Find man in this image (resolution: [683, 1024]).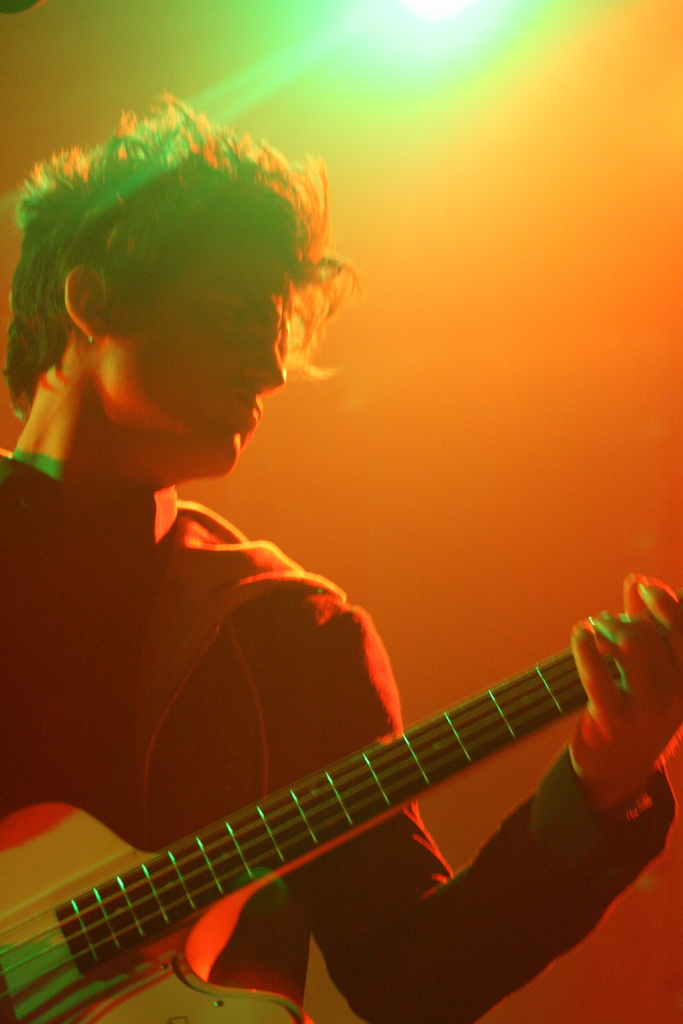
x1=0, y1=93, x2=682, y2=1015.
